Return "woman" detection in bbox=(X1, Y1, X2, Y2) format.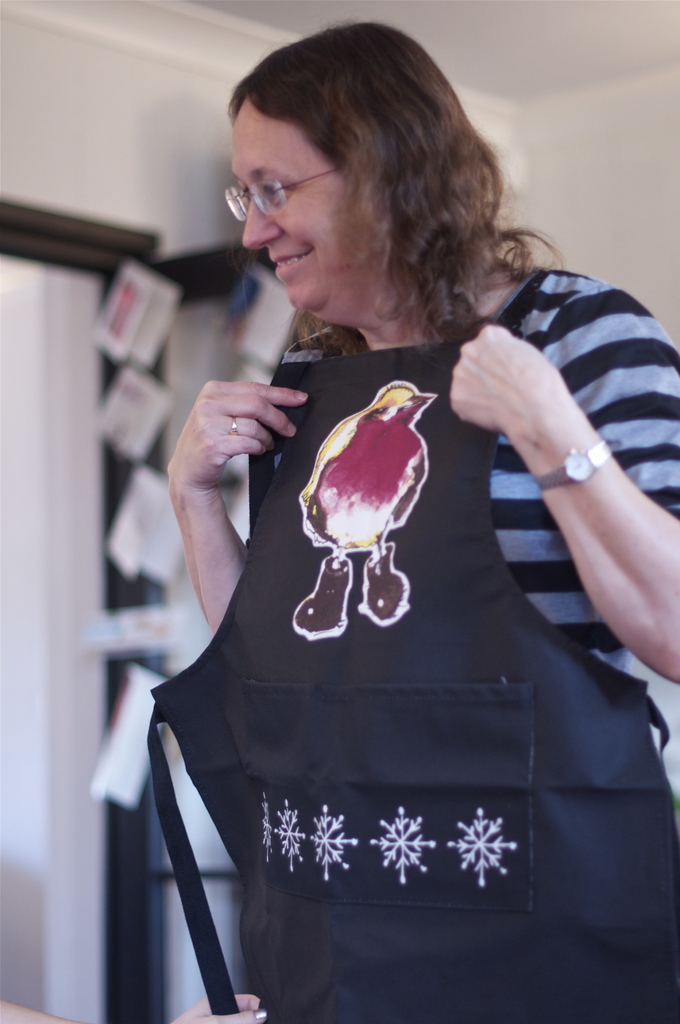
bbox=(114, 51, 646, 960).
